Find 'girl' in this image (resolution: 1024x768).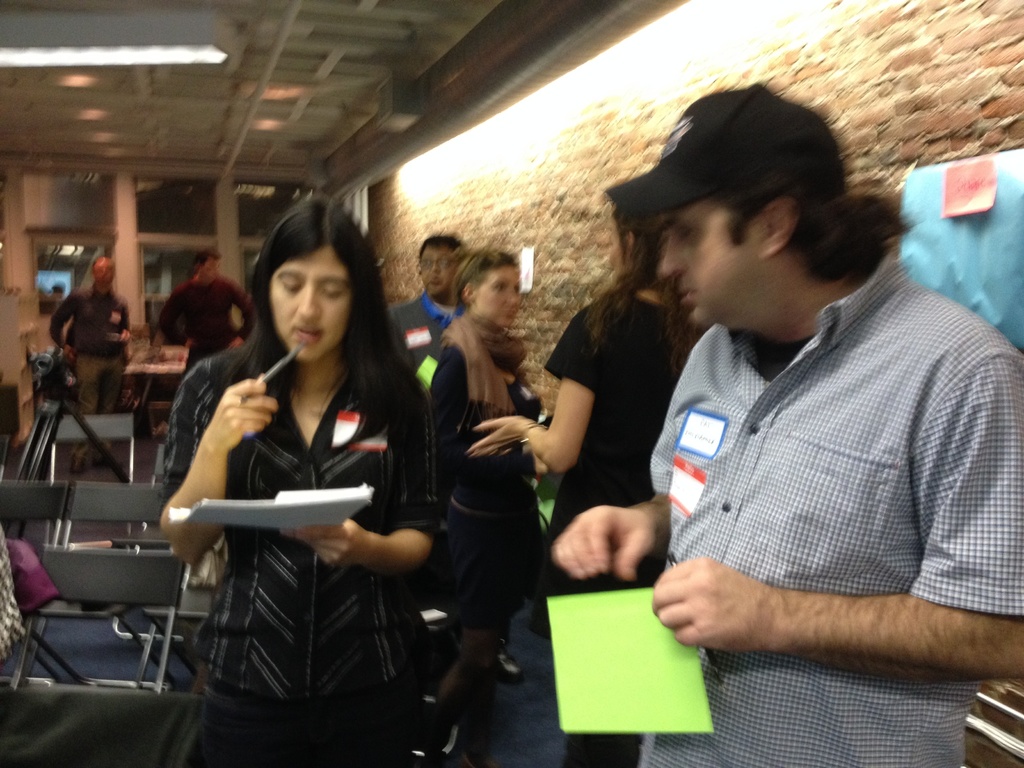
159/196/444/767.
